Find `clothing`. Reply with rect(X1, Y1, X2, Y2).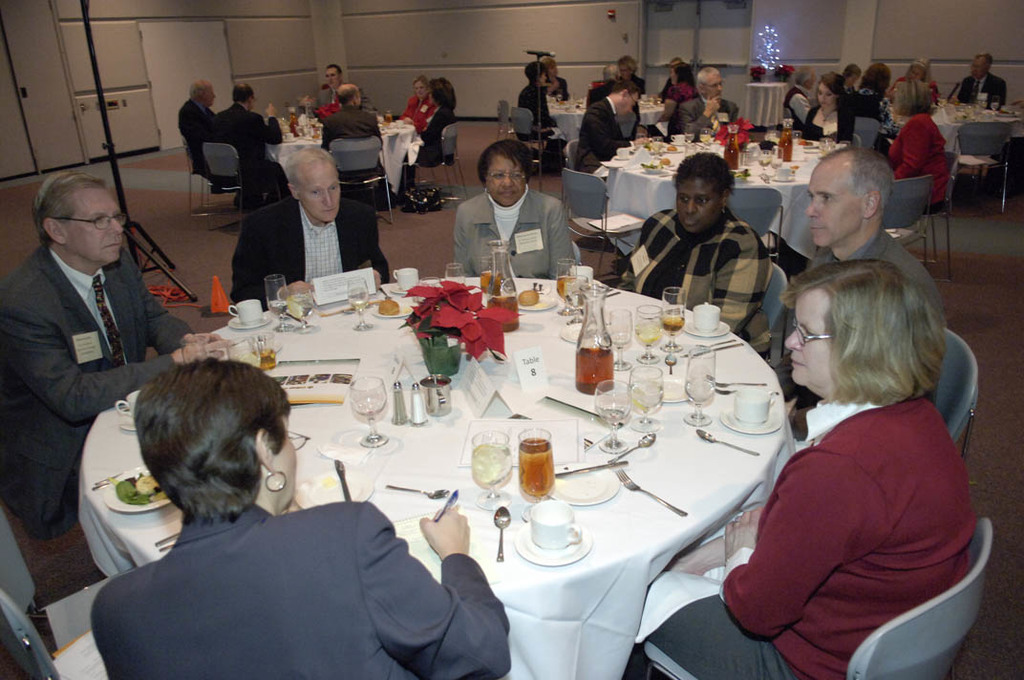
rect(668, 90, 745, 130).
